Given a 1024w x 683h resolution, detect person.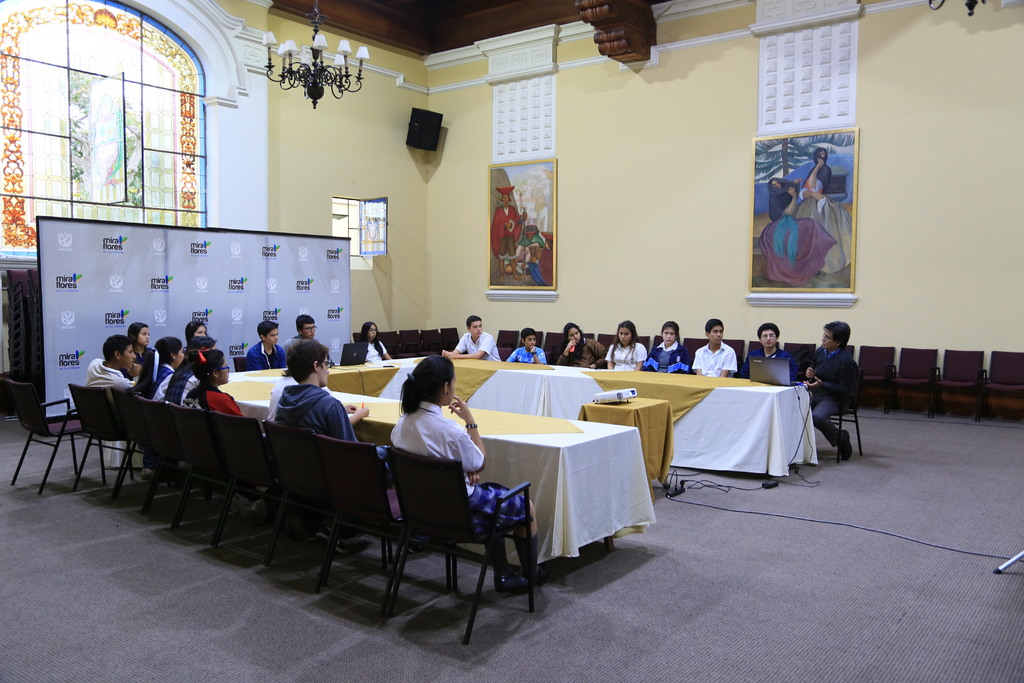
<box>90,333,141,391</box>.
